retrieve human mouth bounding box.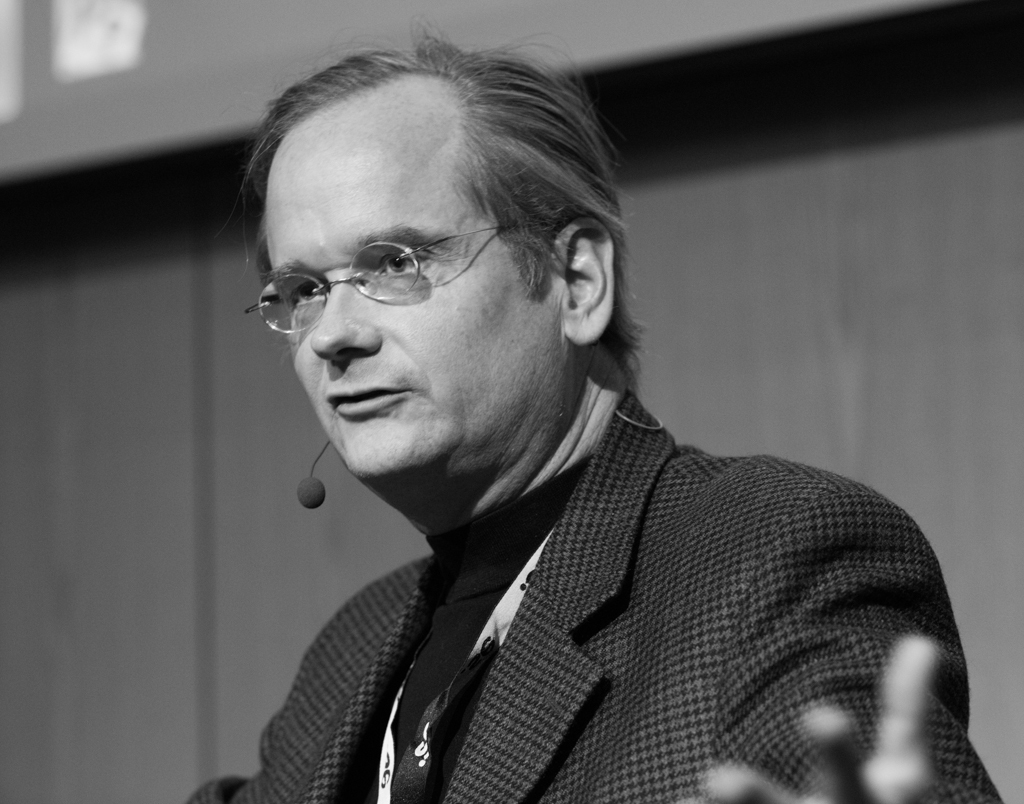
Bounding box: box=[323, 379, 420, 415].
